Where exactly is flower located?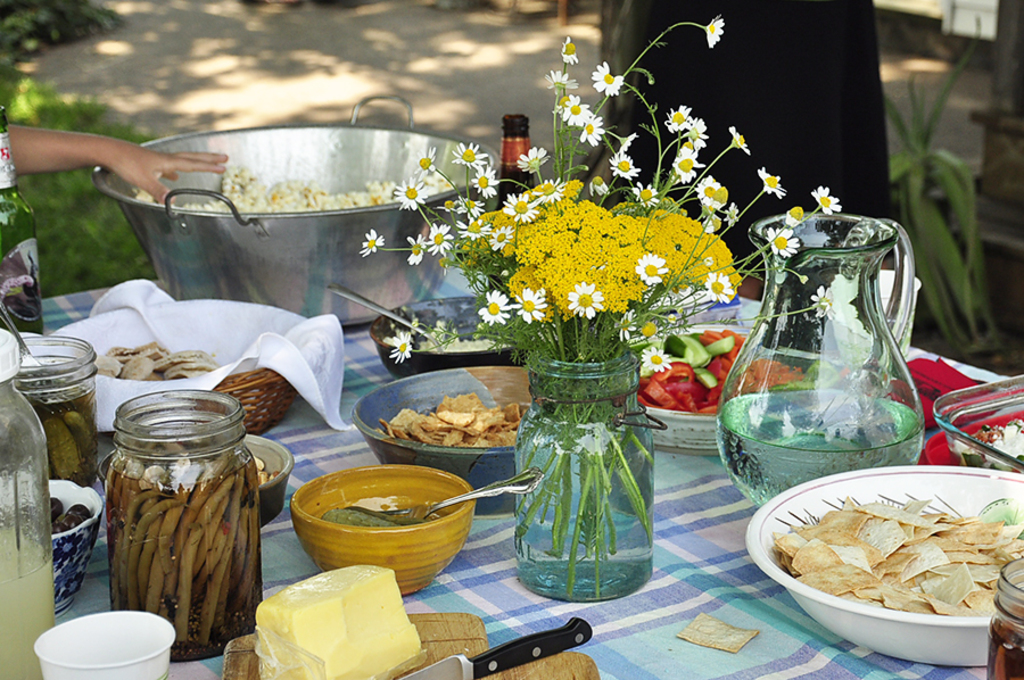
Its bounding box is [x1=581, y1=116, x2=608, y2=144].
